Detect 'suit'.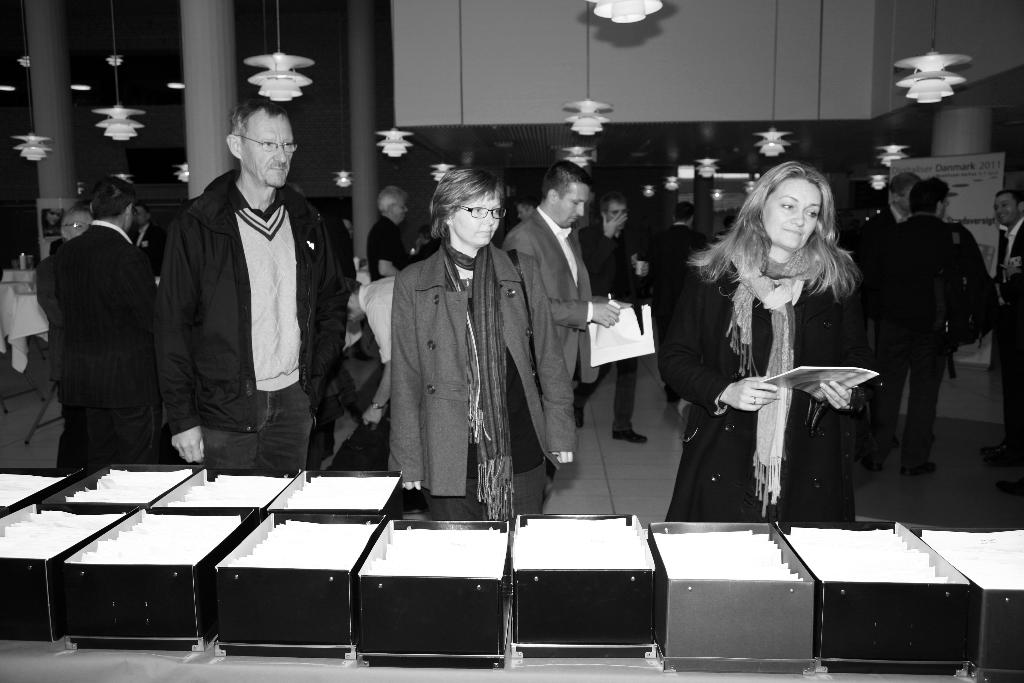
Detected at left=582, top=220, right=645, bottom=431.
